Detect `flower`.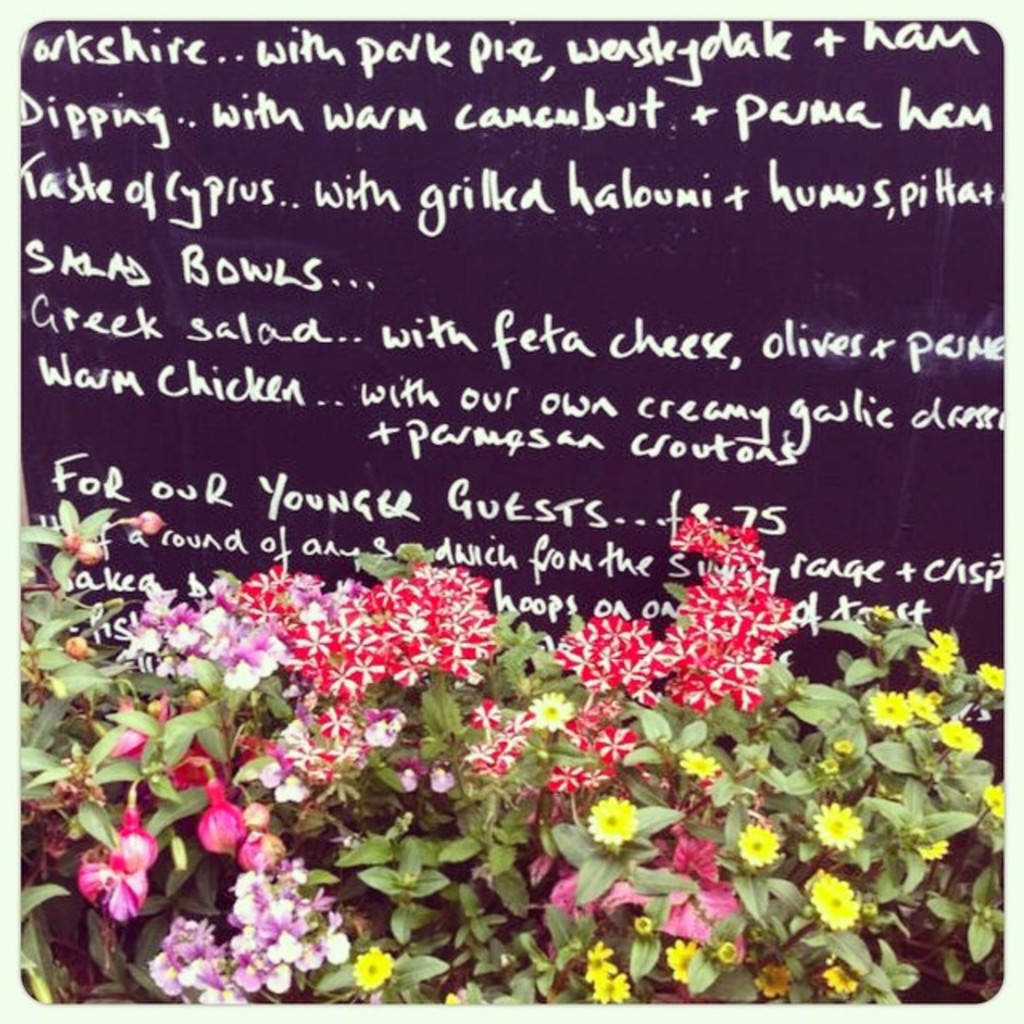
Detected at box=[661, 938, 709, 979].
